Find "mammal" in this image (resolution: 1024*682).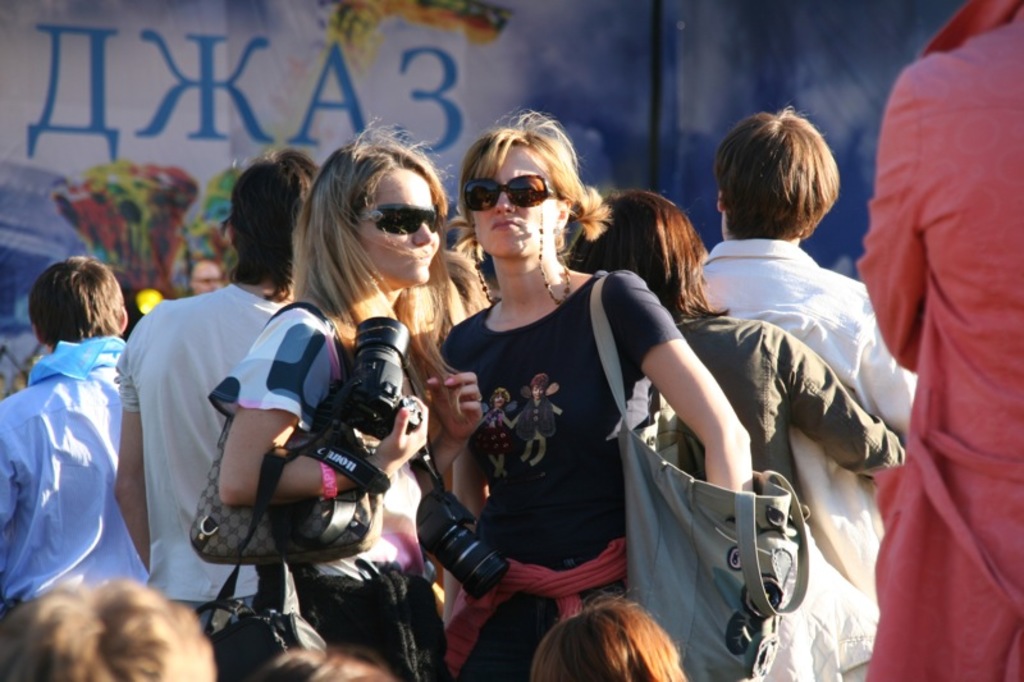
bbox=(870, 0, 1023, 681).
